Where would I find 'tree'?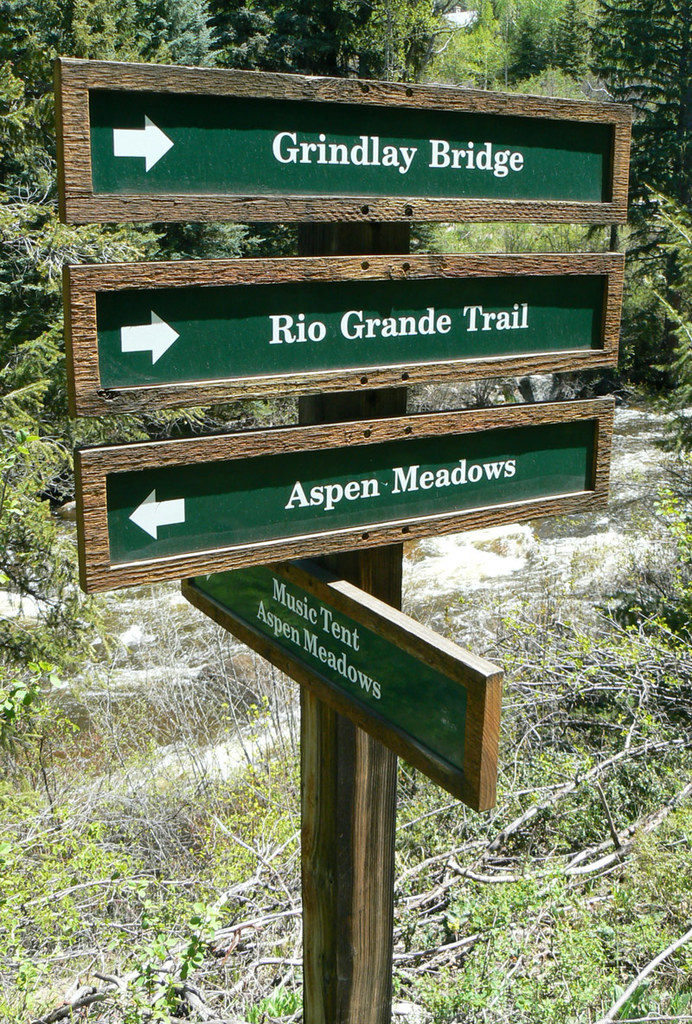
At left=428, top=0, right=547, bottom=106.
